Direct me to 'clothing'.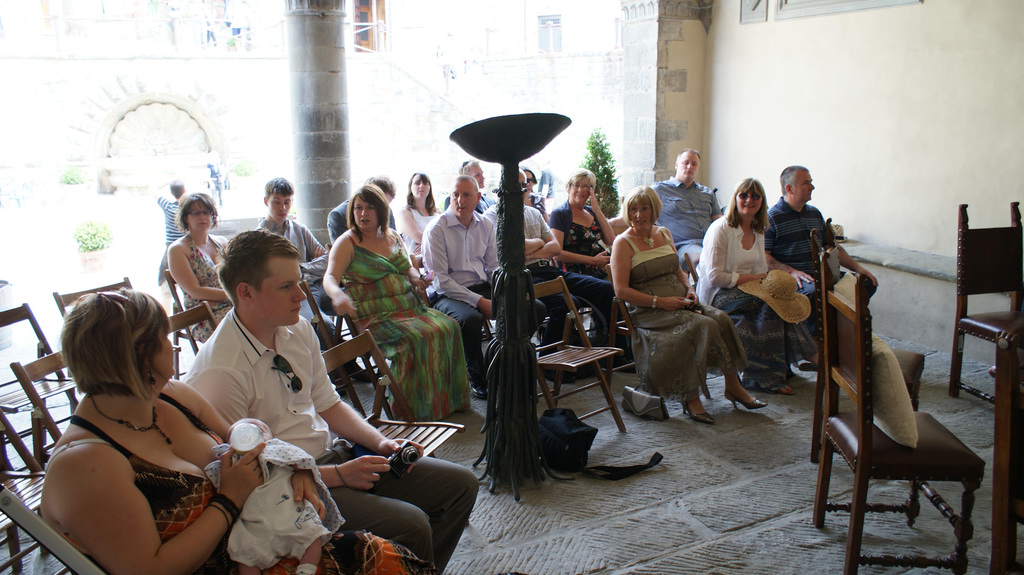
Direction: x1=42 y1=386 x2=437 y2=574.
